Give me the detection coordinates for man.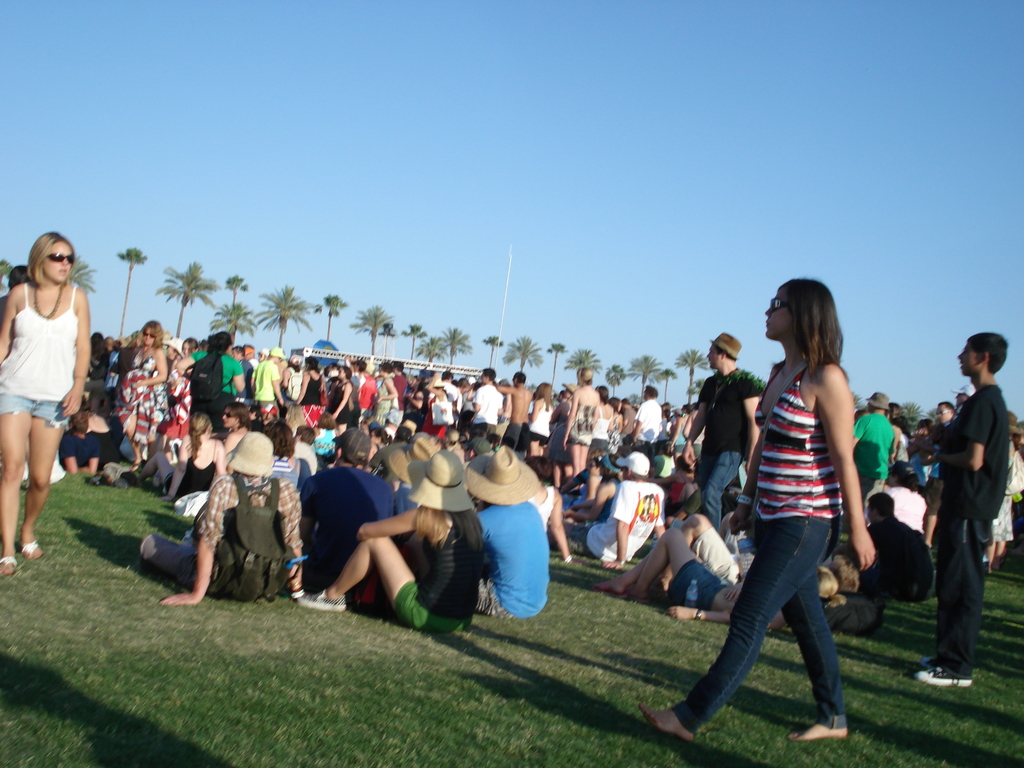
[556, 364, 602, 450].
